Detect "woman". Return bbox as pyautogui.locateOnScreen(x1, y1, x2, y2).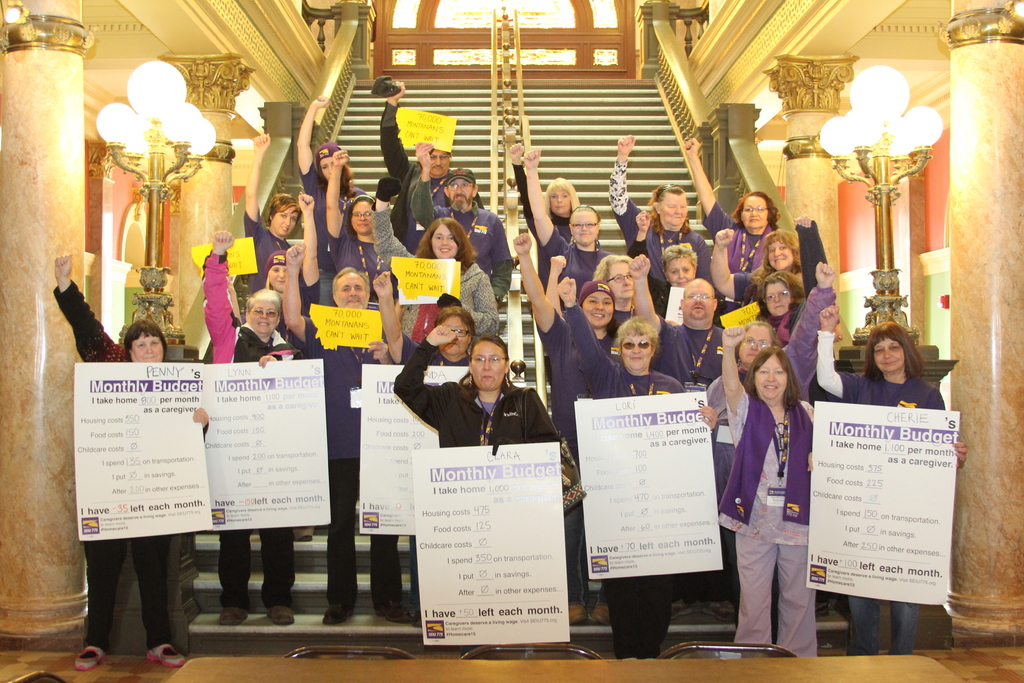
pyautogui.locateOnScreen(322, 149, 391, 295).
